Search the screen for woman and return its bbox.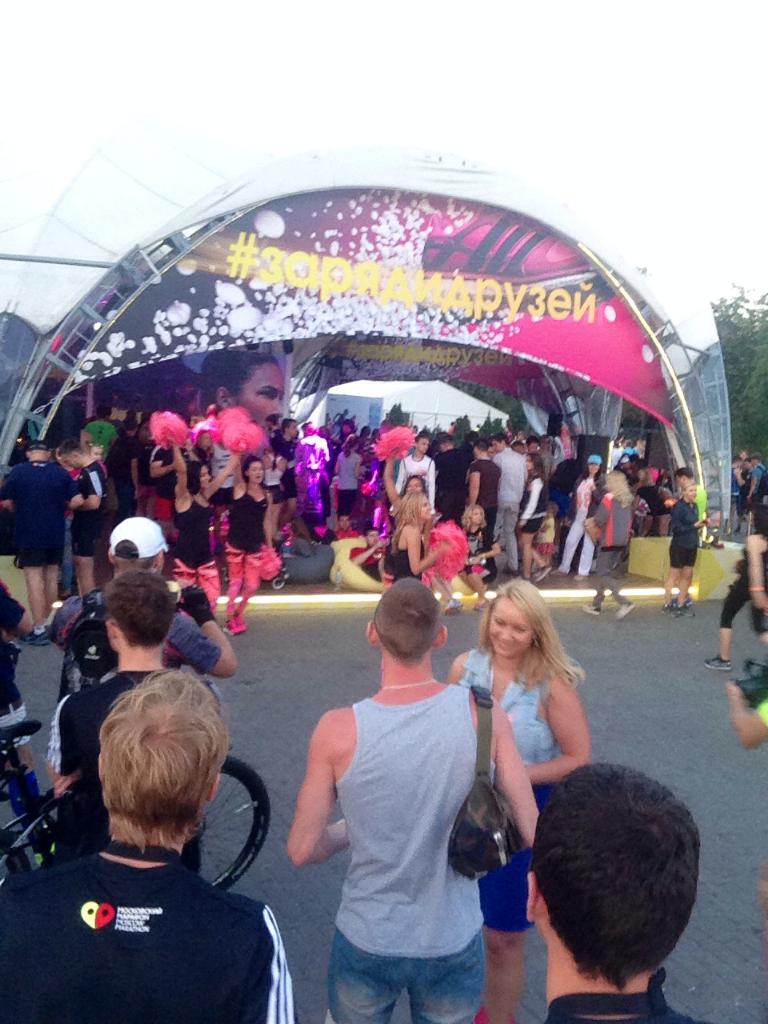
Found: BBox(336, 438, 364, 519).
